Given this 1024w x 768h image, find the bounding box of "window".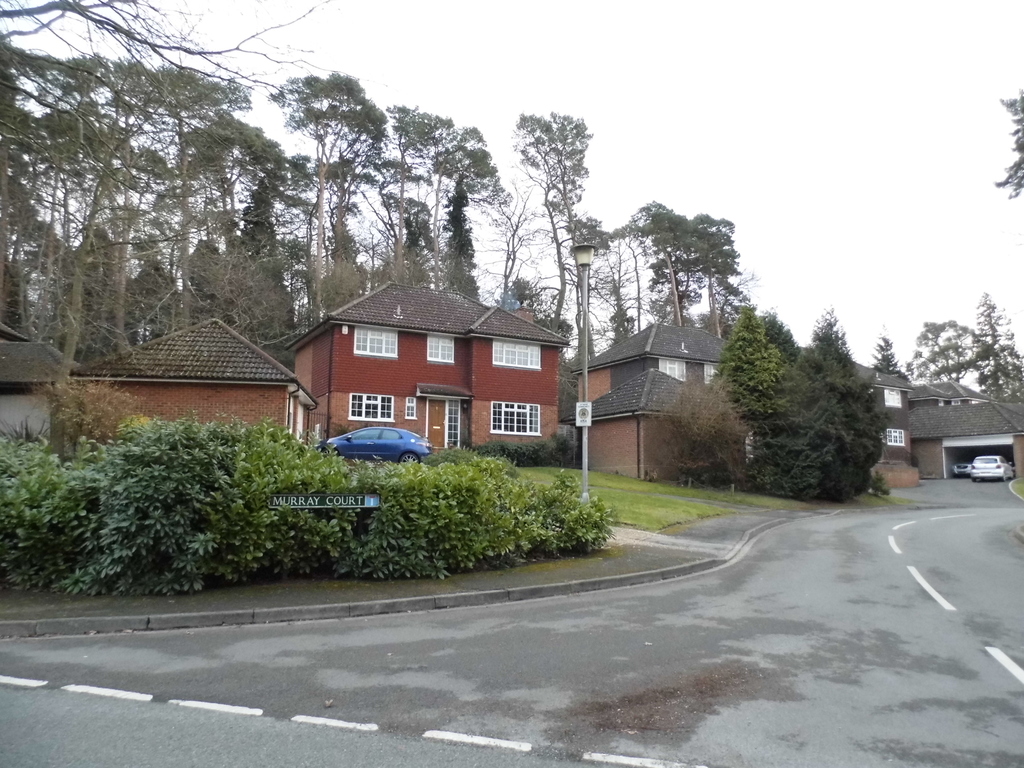
detection(701, 364, 722, 380).
